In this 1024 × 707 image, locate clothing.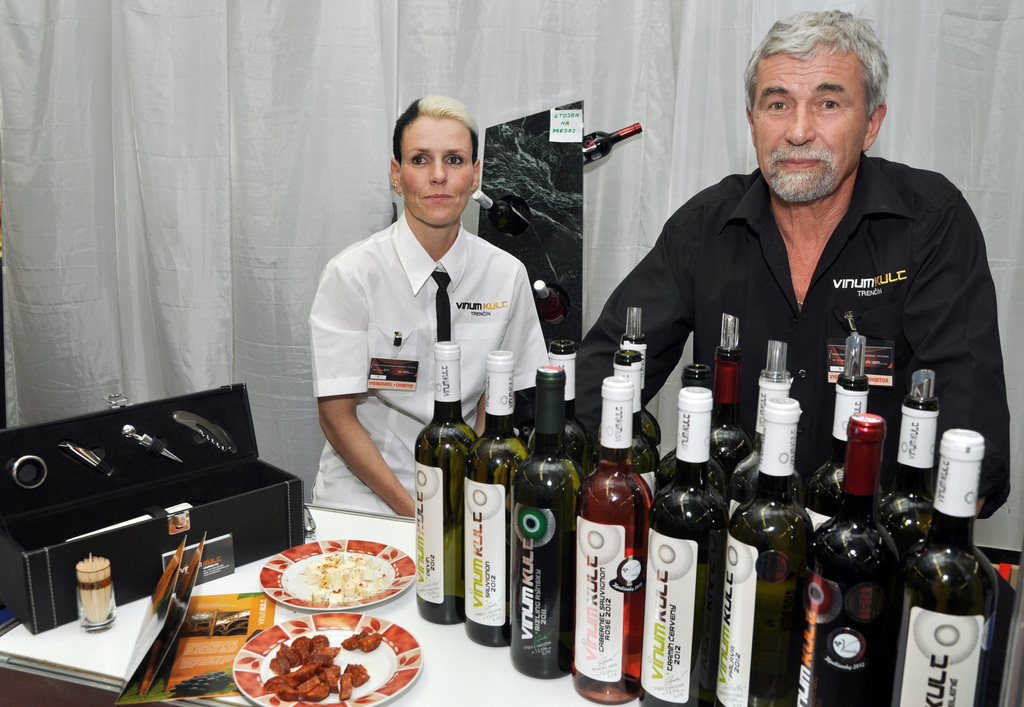
Bounding box: region(300, 168, 560, 516).
